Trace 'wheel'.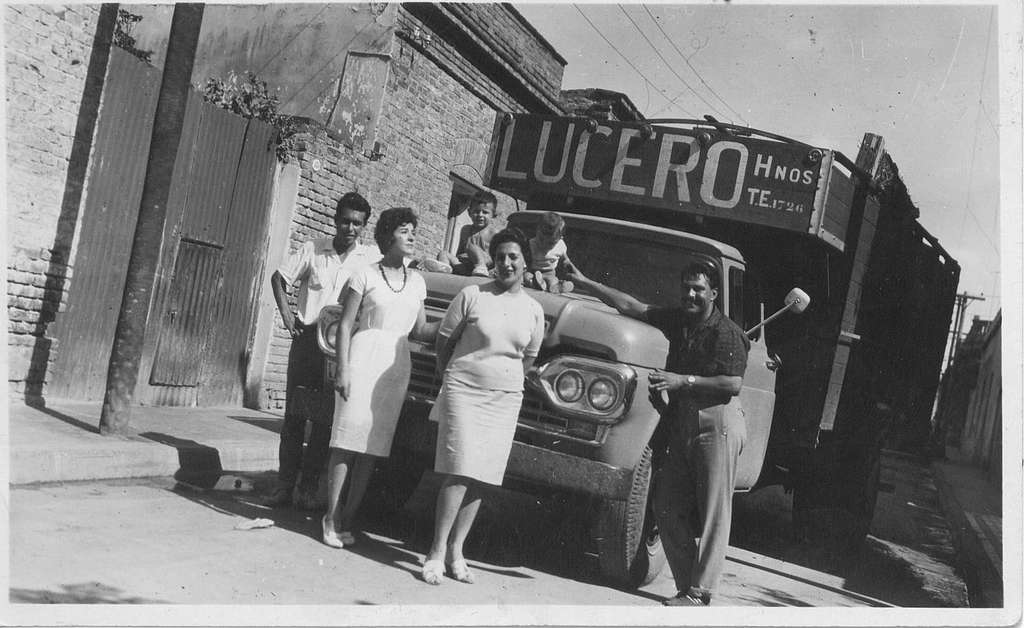
Traced to pyautogui.locateOnScreen(573, 433, 689, 589).
